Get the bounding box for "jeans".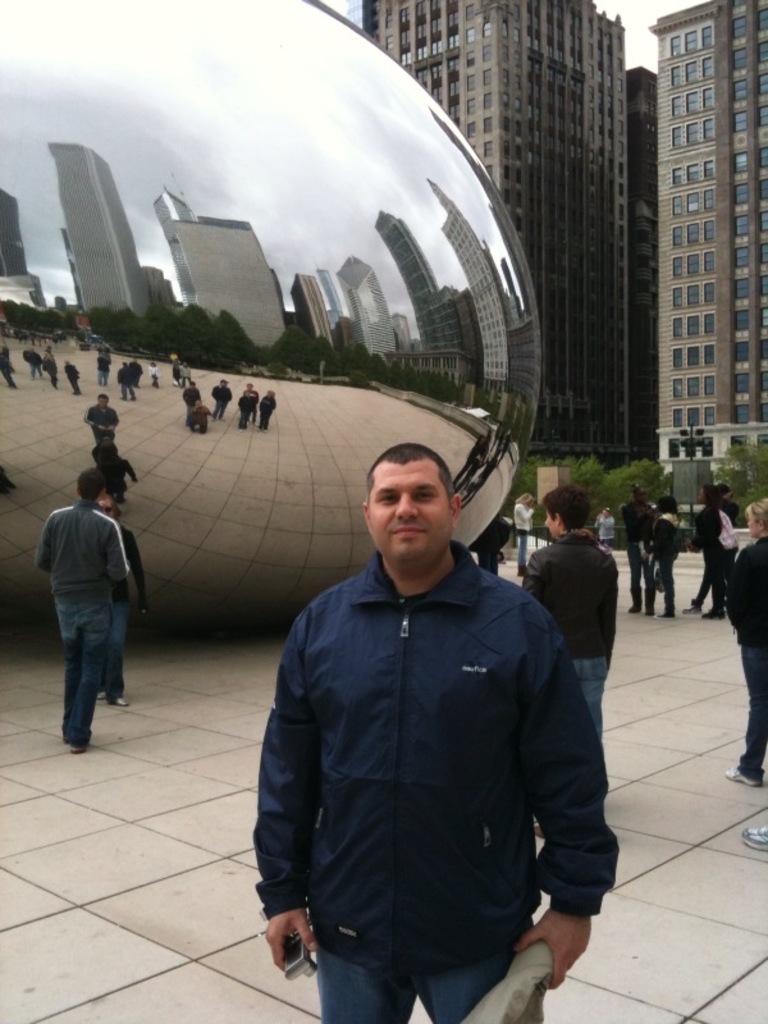
[left=60, top=603, right=111, bottom=748].
